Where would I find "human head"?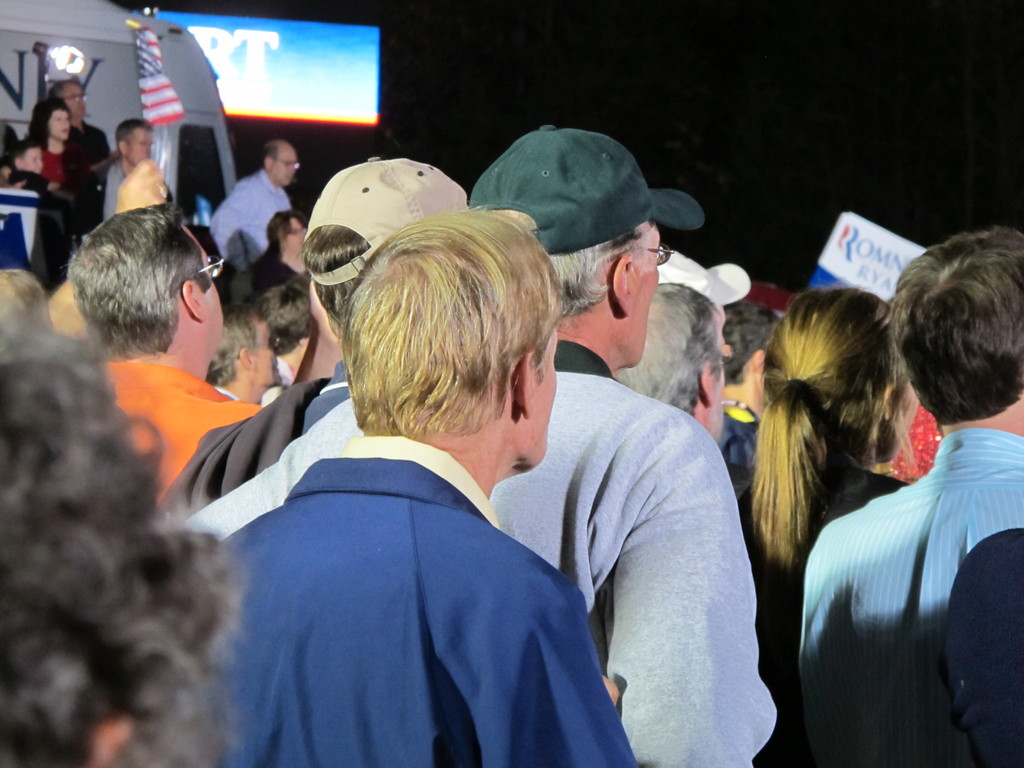
At [321, 206, 573, 470].
